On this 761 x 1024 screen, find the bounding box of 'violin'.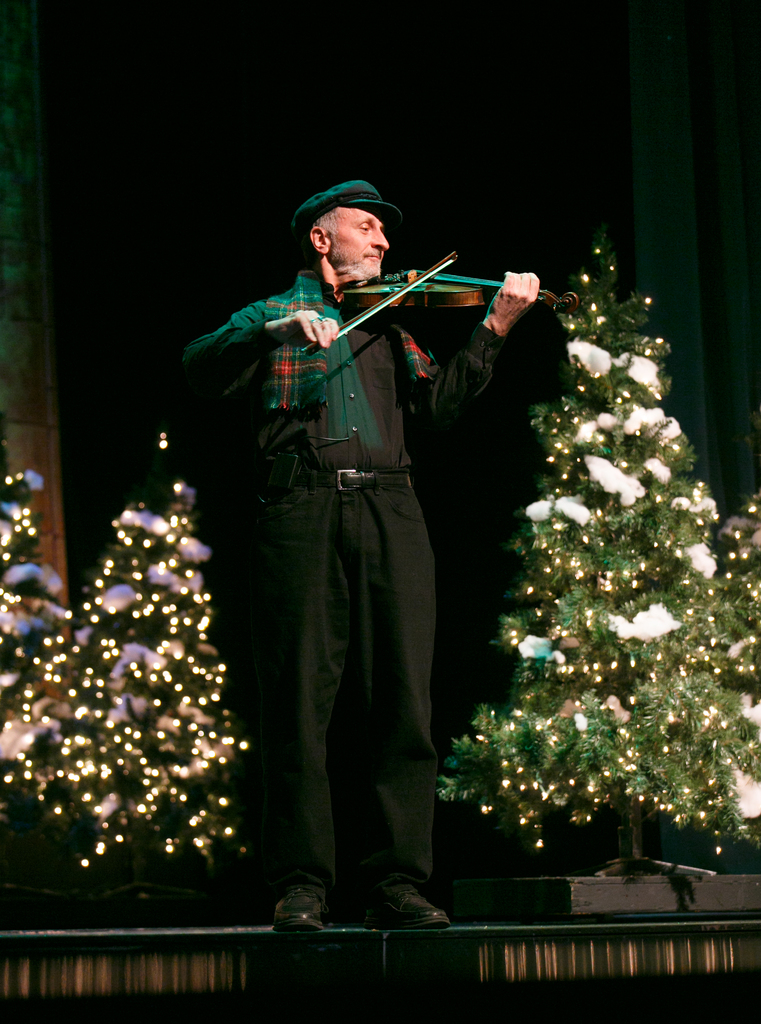
Bounding box: [324, 236, 556, 340].
